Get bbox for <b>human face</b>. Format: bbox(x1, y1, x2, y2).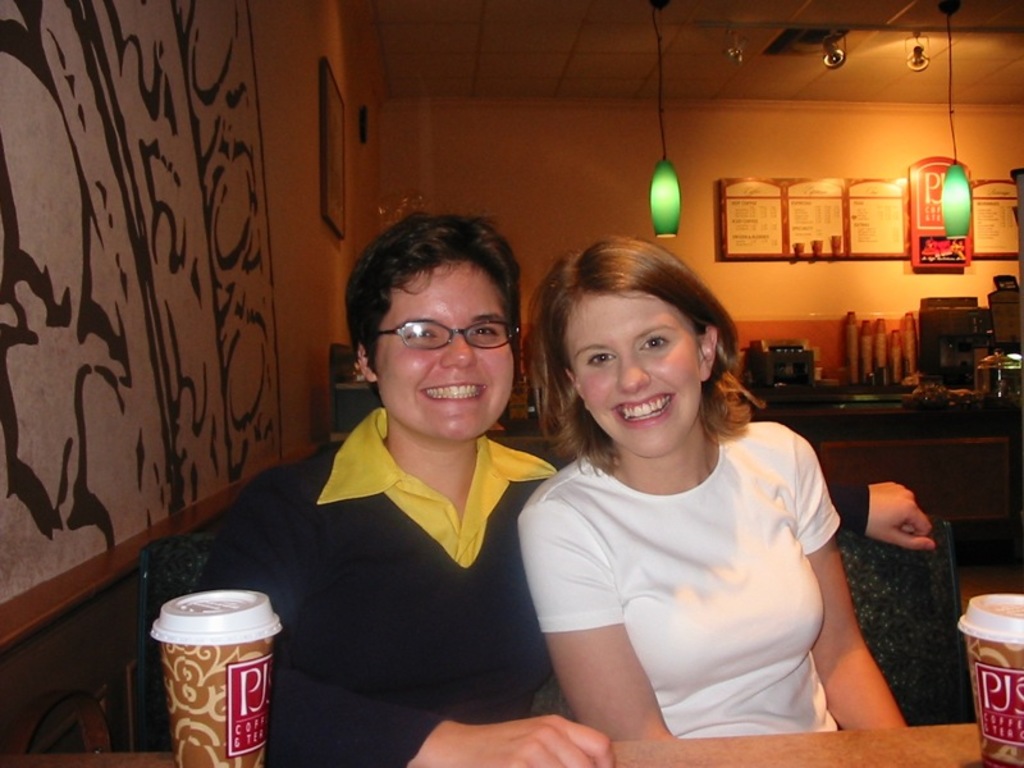
bbox(376, 264, 513, 438).
